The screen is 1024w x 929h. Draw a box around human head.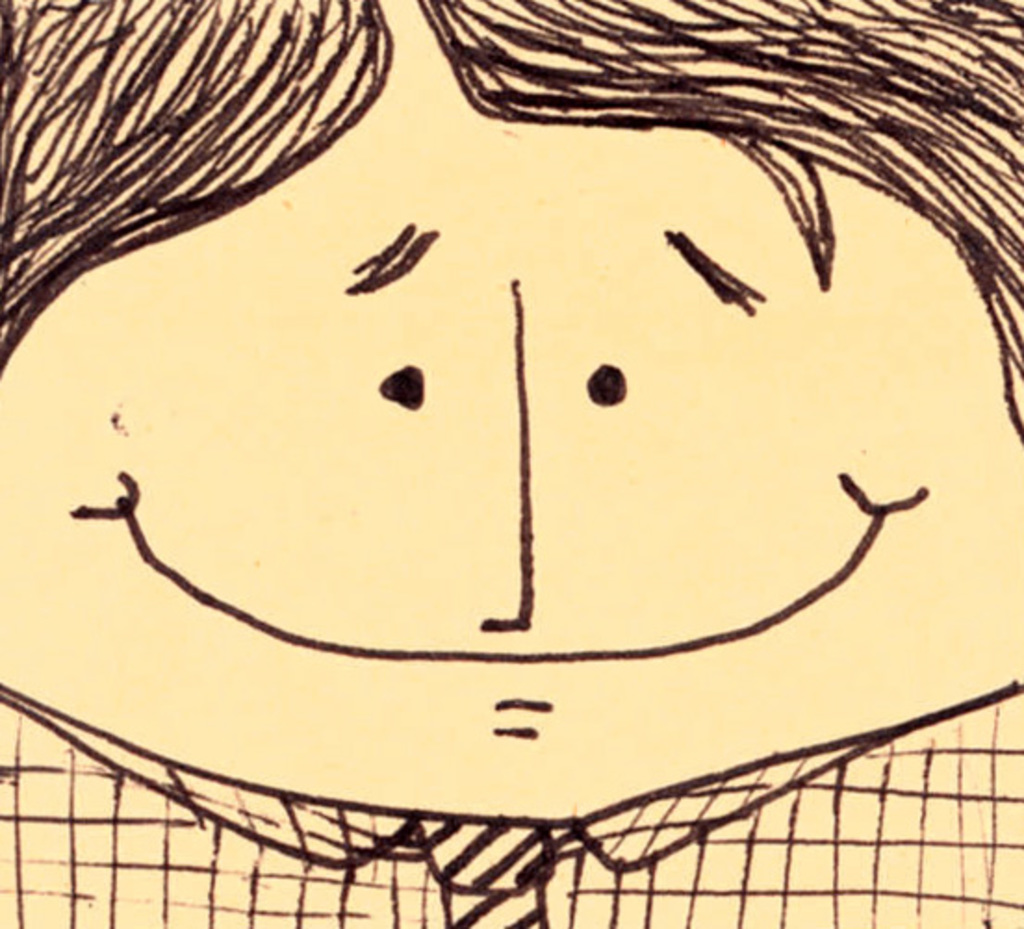
box(0, 0, 1018, 831).
